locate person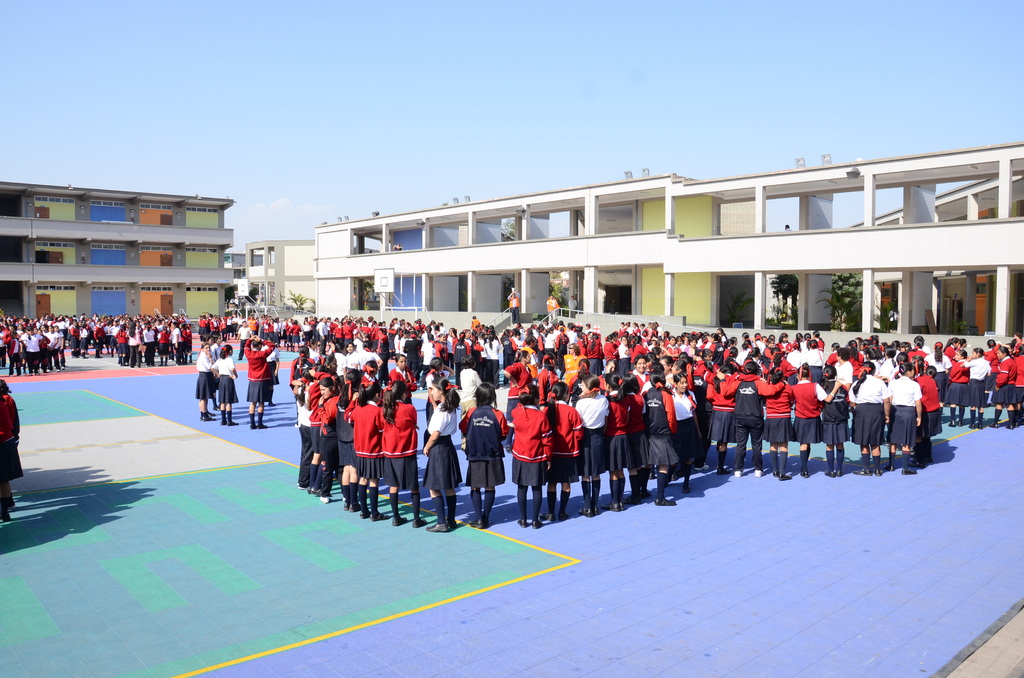
(669, 370, 706, 496)
